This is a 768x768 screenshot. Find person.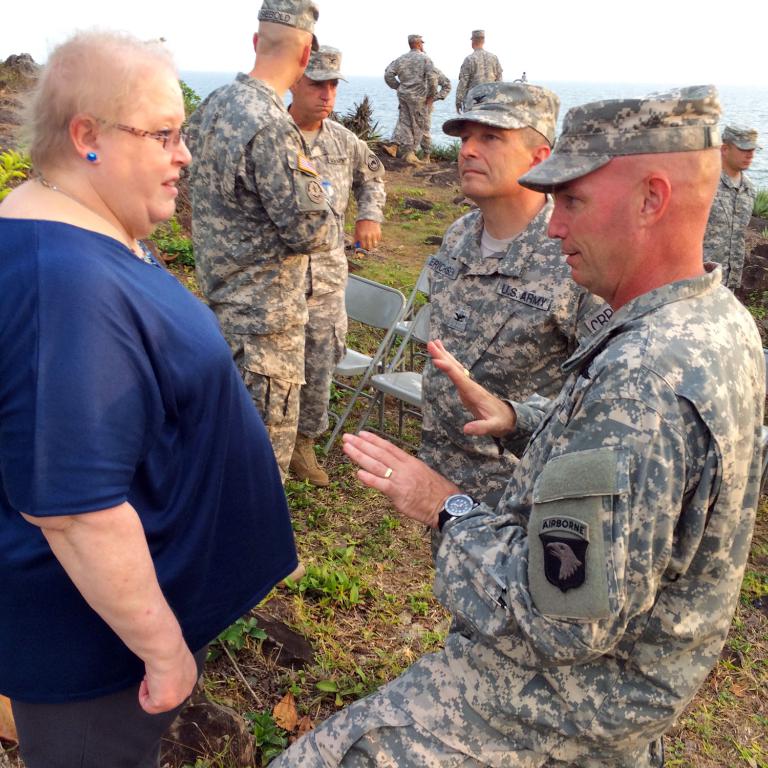
Bounding box: (x1=15, y1=11, x2=281, y2=746).
